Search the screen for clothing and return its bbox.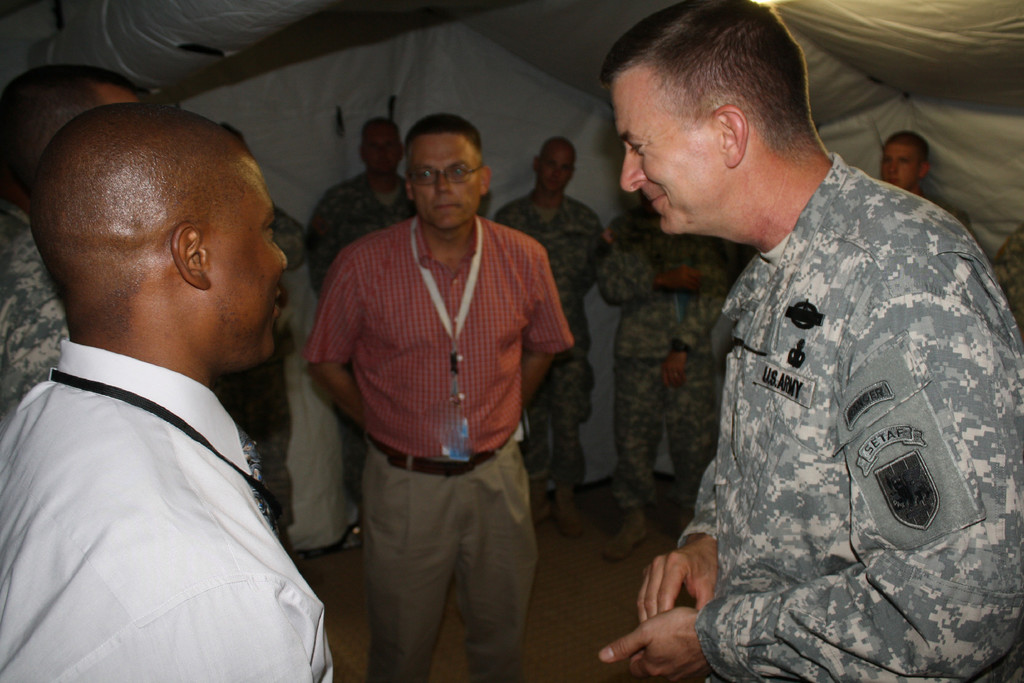
Found: <region>310, 217, 572, 453</region>.
